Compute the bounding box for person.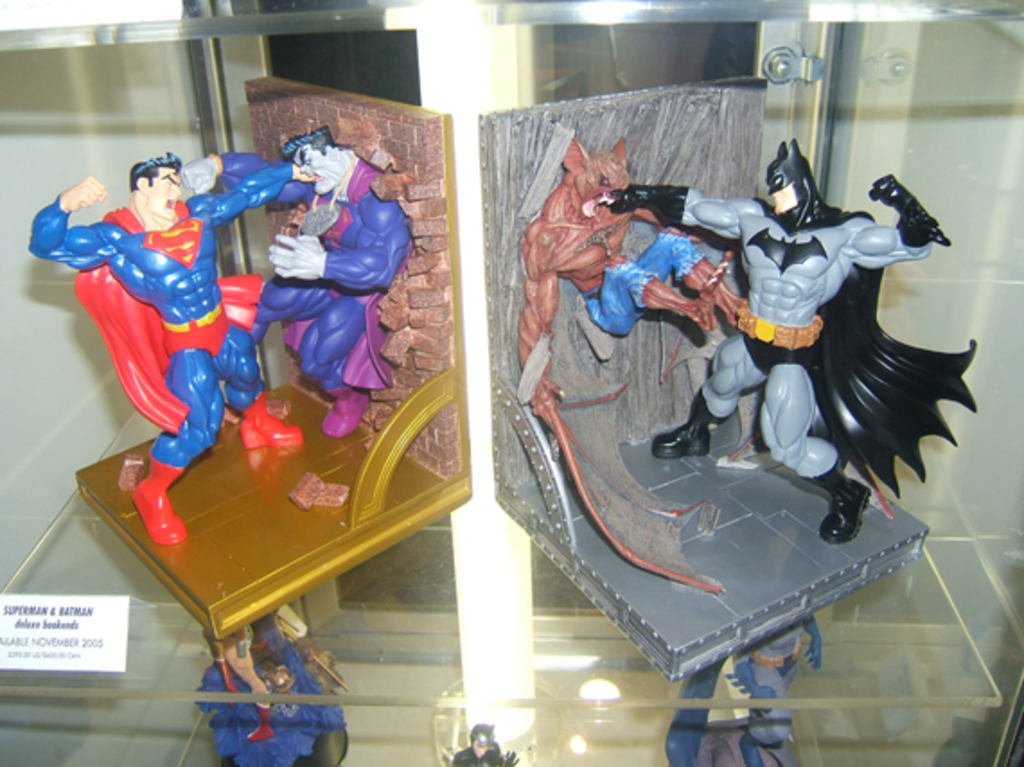
Rect(212, 623, 273, 740).
